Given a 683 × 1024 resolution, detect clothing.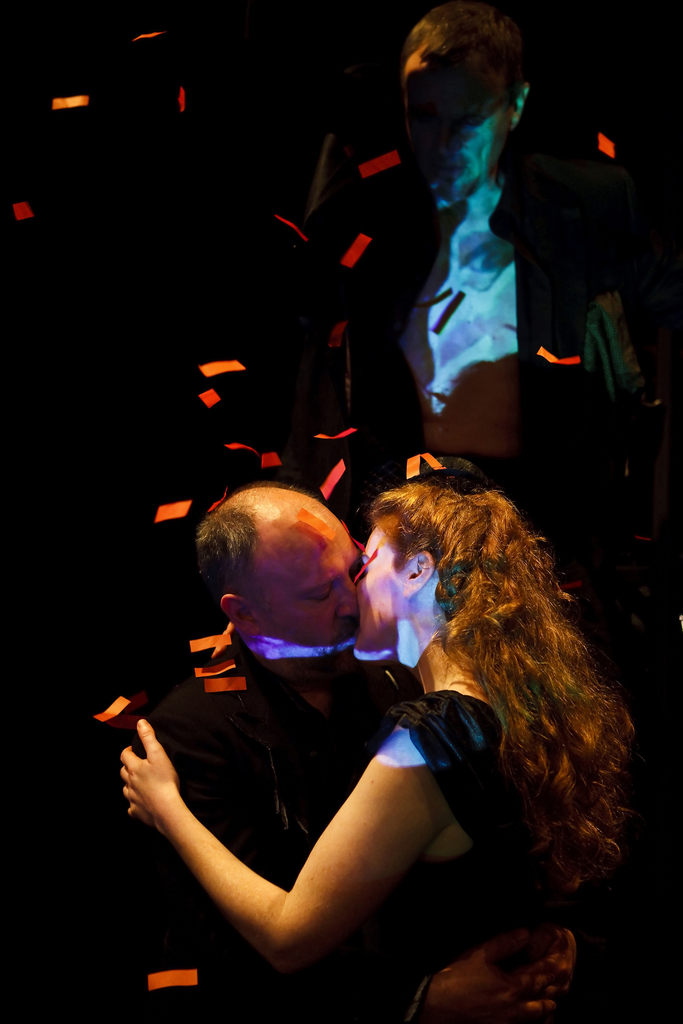
l=124, t=631, r=468, b=1018.
